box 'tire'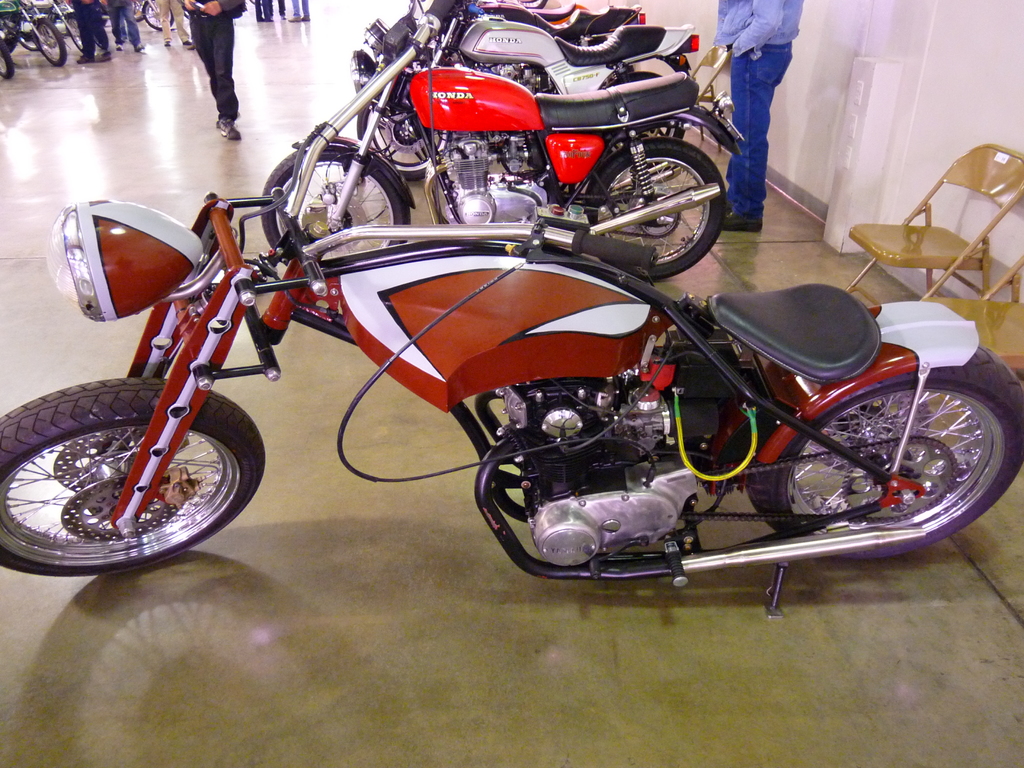
34:16:68:67
